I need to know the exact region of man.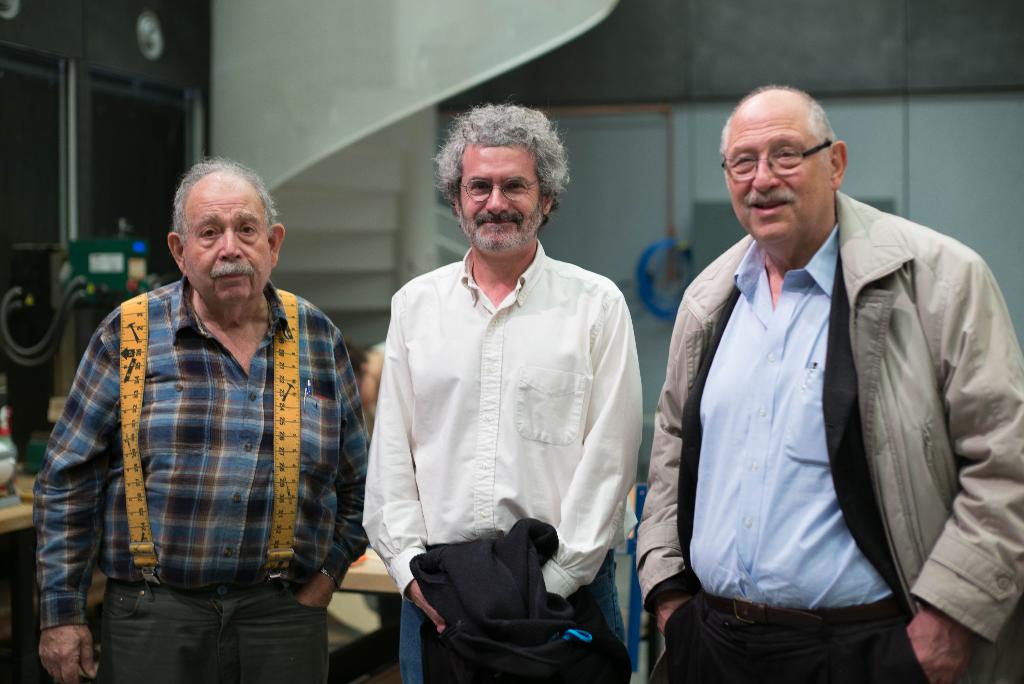
Region: l=637, t=78, r=1023, b=683.
